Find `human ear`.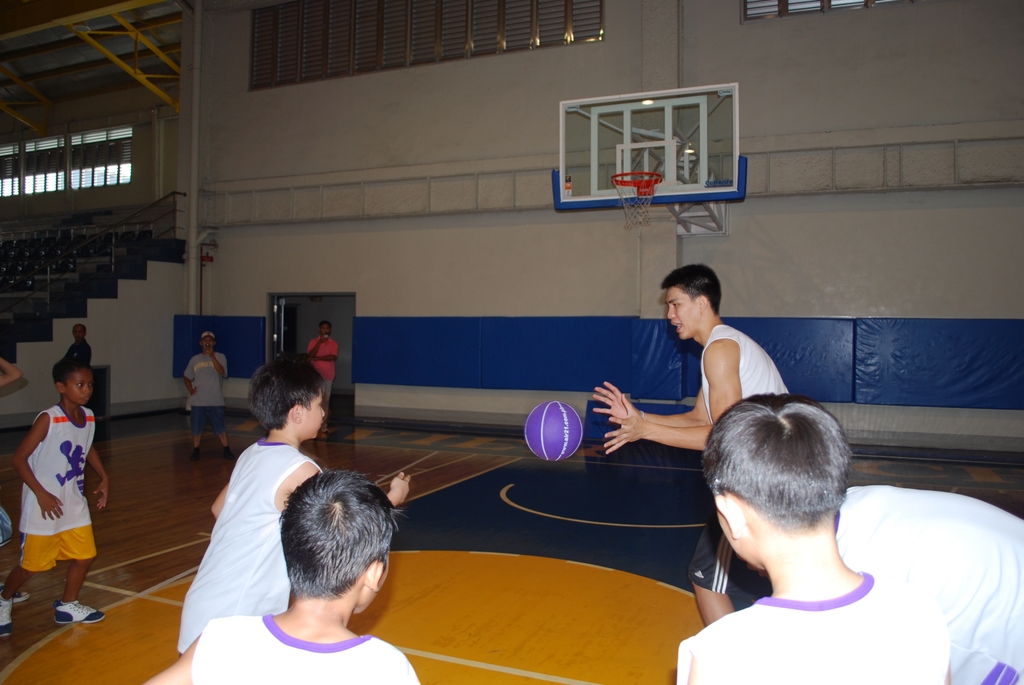
(56, 380, 65, 395).
